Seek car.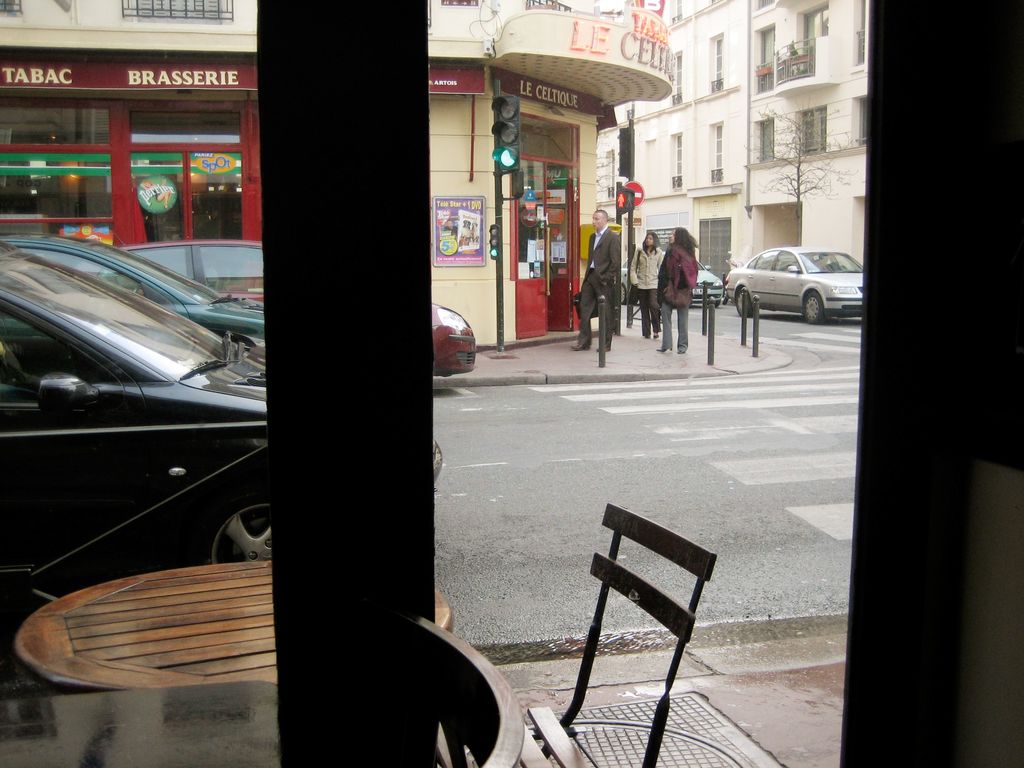
{"x1": 118, "y1": 234, "x2": 479, "y2": 381}.
